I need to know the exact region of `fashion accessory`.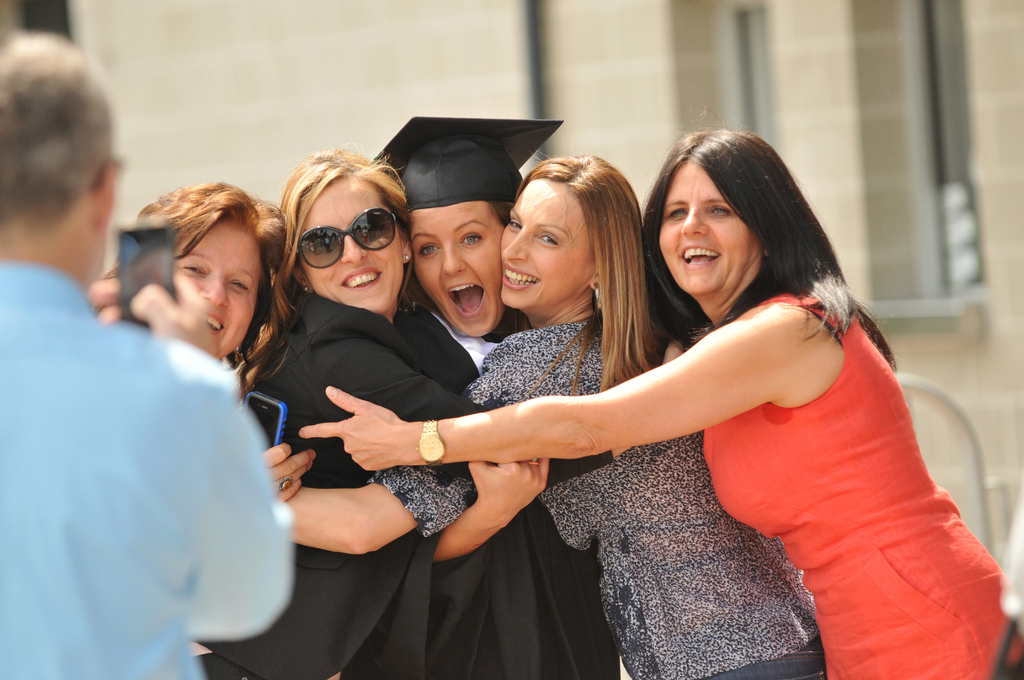
Region: box=[596, 285, 604, 311].
